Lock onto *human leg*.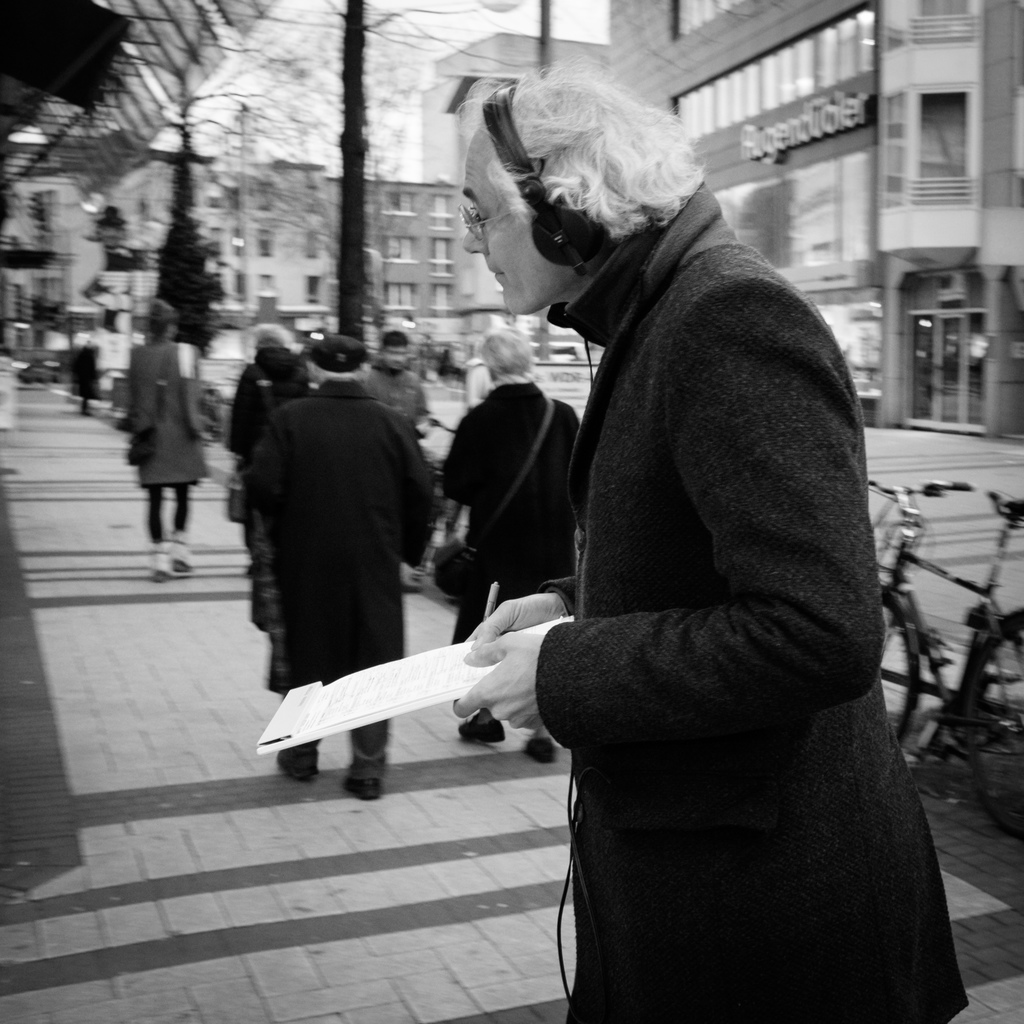
Locked: (left=271, top=743, right=314, bottom=783).
